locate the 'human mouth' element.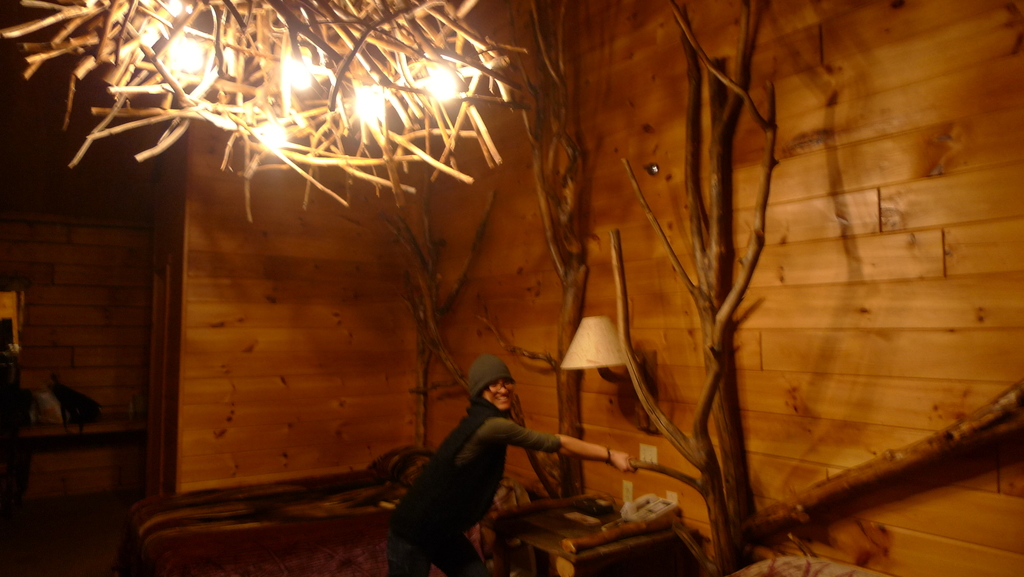
Element bbox: select_region(493, 398, 511, 402).
